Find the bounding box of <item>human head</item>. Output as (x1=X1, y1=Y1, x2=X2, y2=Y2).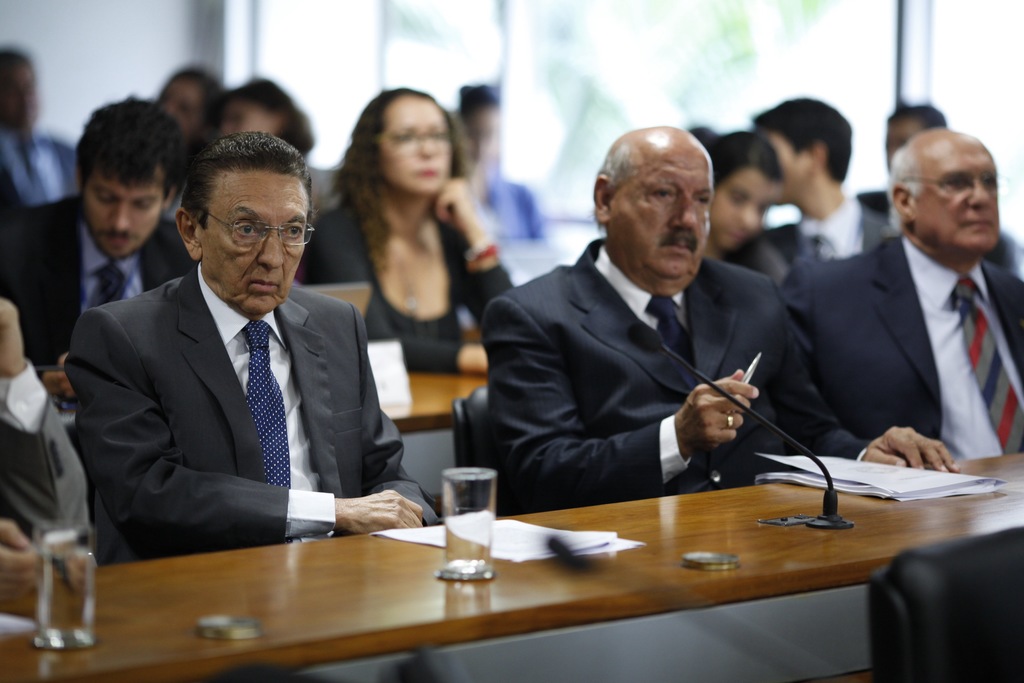
(x1=690, y1=122, x2=728, y2=152).
